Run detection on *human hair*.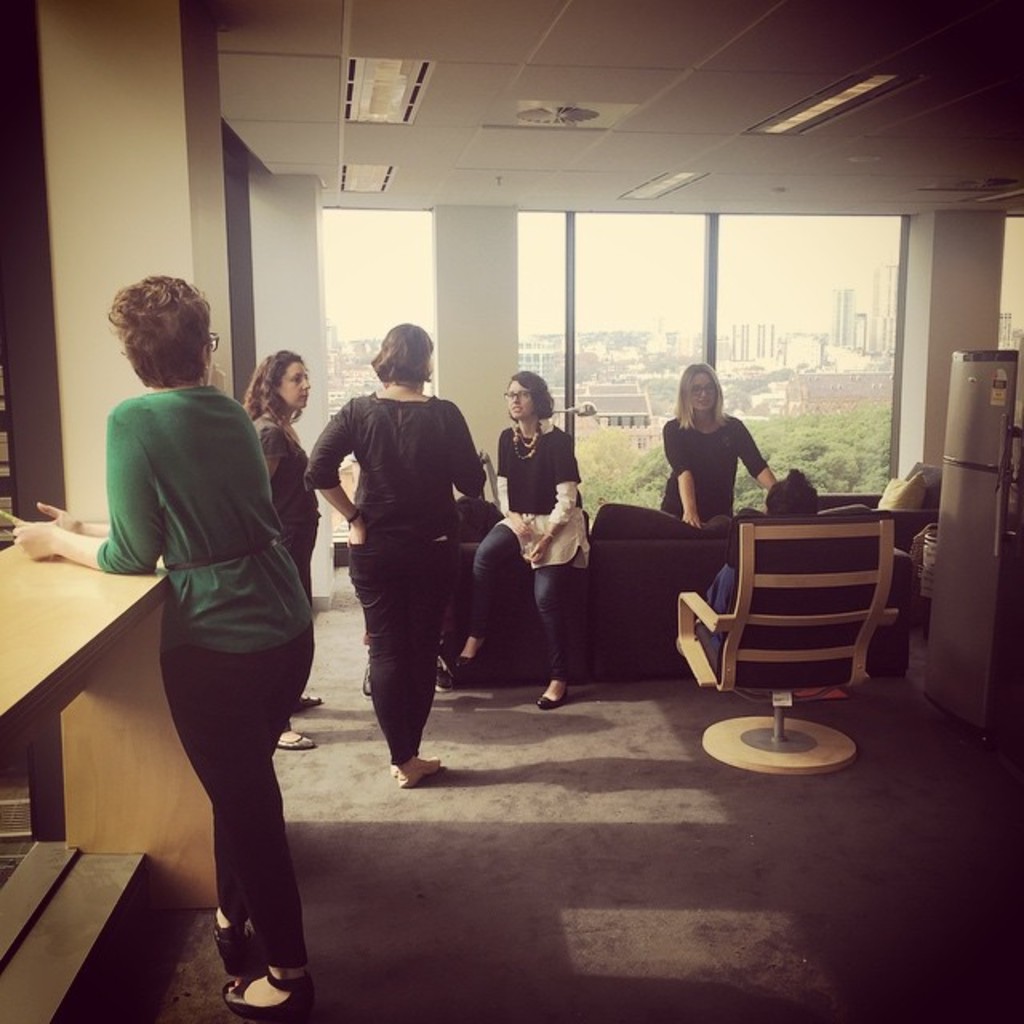
Result: rect(680, 358, 726, 426).
